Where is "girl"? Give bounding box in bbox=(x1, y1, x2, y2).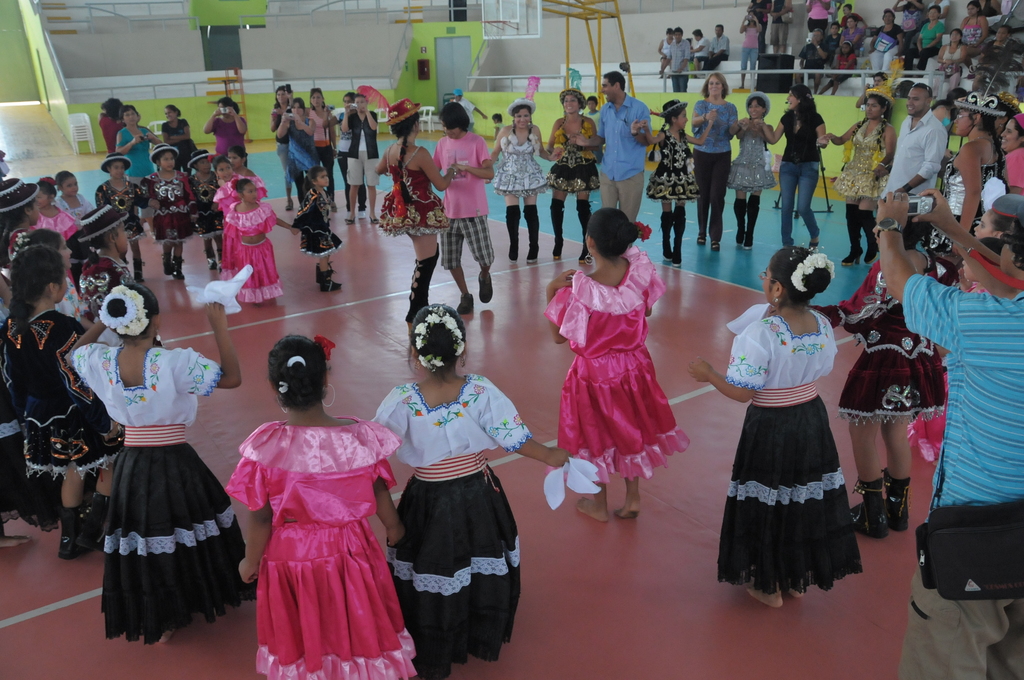
bbox=(64, 279, 257, 644).
